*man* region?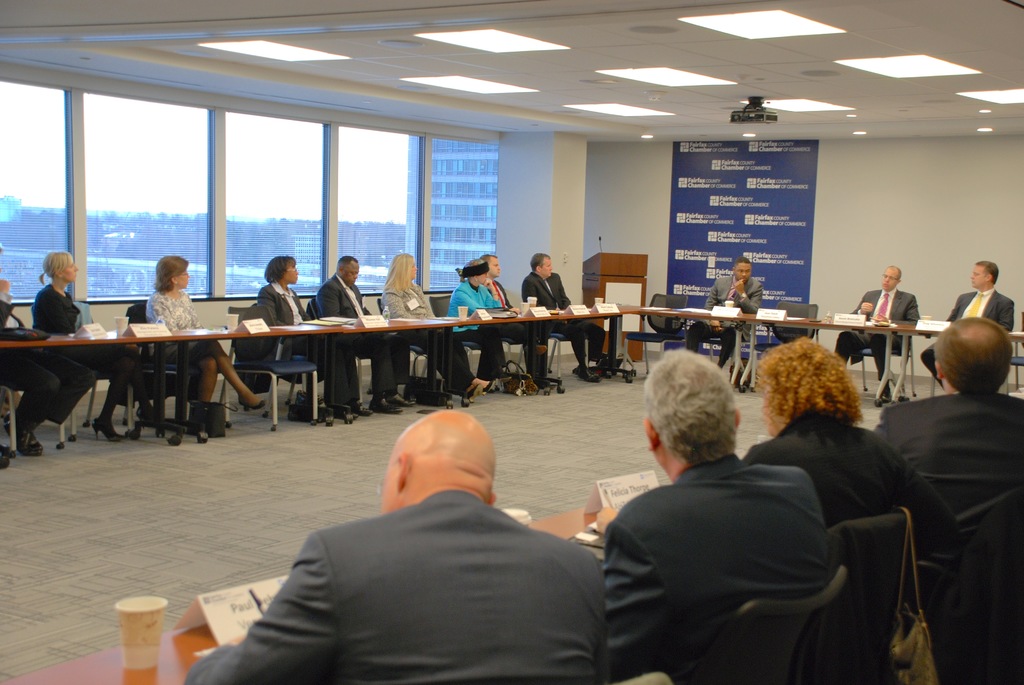
pyautogui.locateOnScreen(687, 258, 765, 365)
